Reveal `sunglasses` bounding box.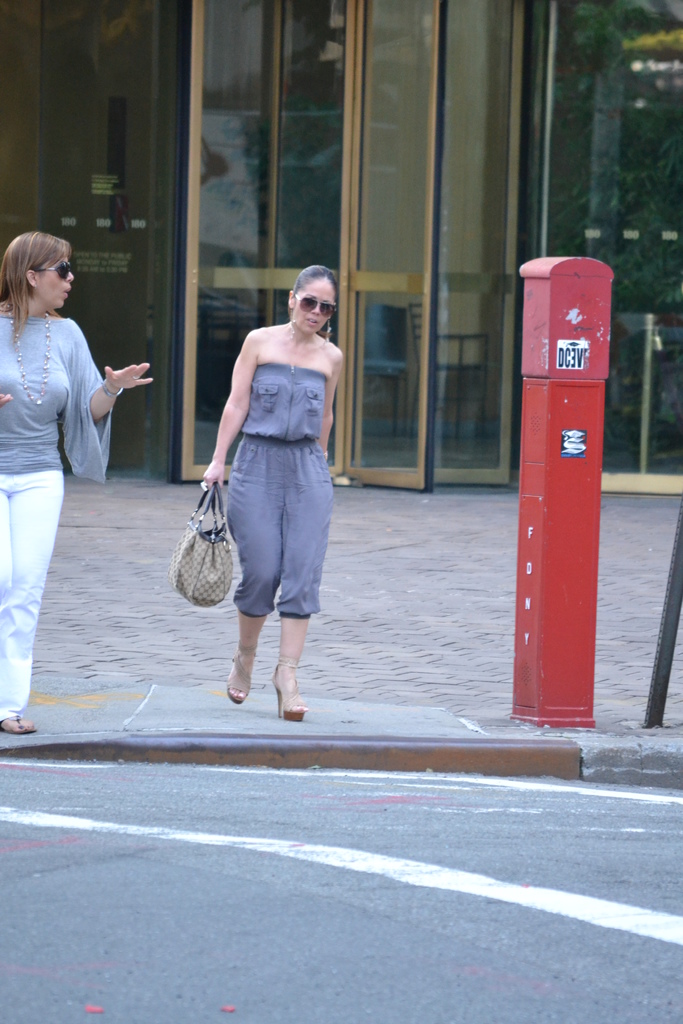
Revealed: box=[31, 255, 76, 281].
